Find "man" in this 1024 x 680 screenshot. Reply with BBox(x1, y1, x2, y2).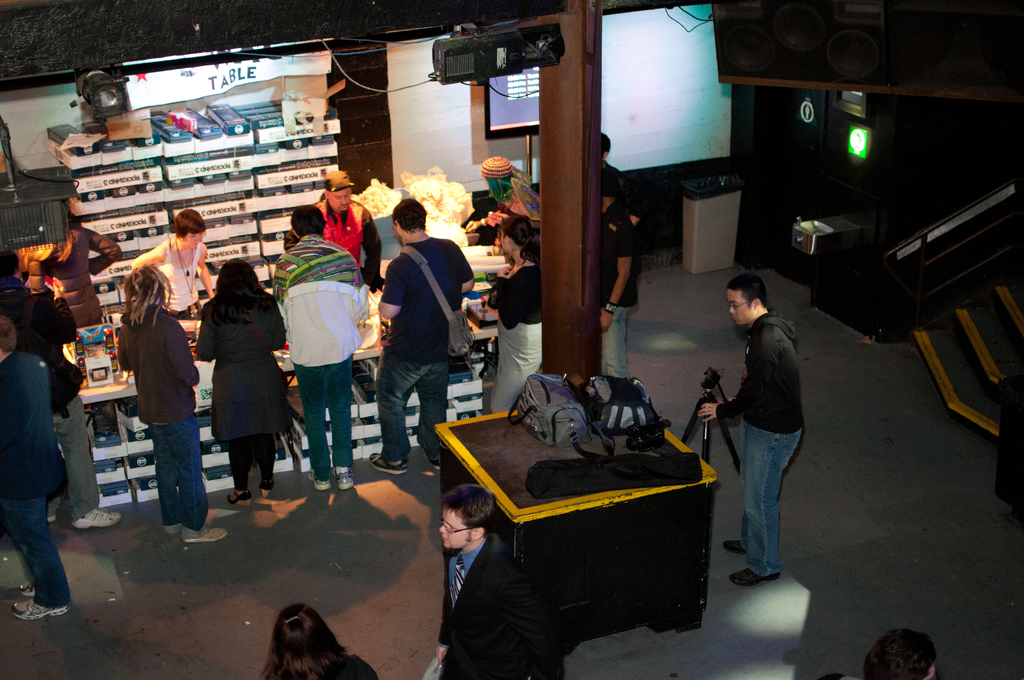
BBox(866, 633, 936, 679).
